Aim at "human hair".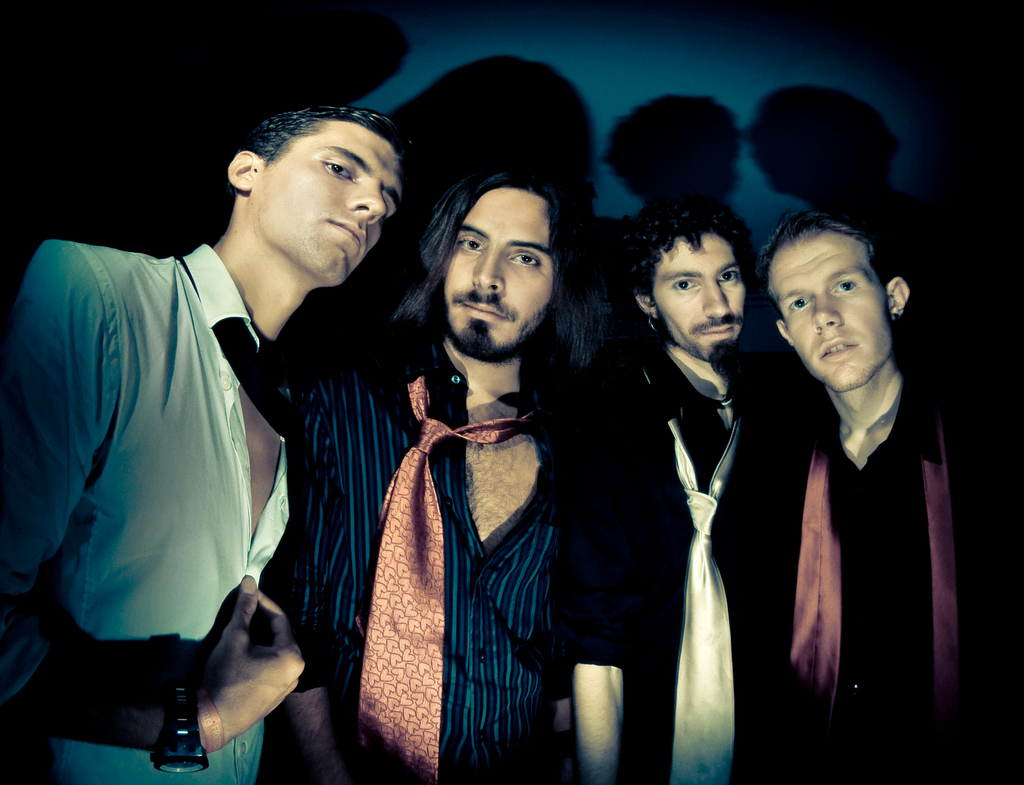
Aimed at box(225, 102, 408, 197).
